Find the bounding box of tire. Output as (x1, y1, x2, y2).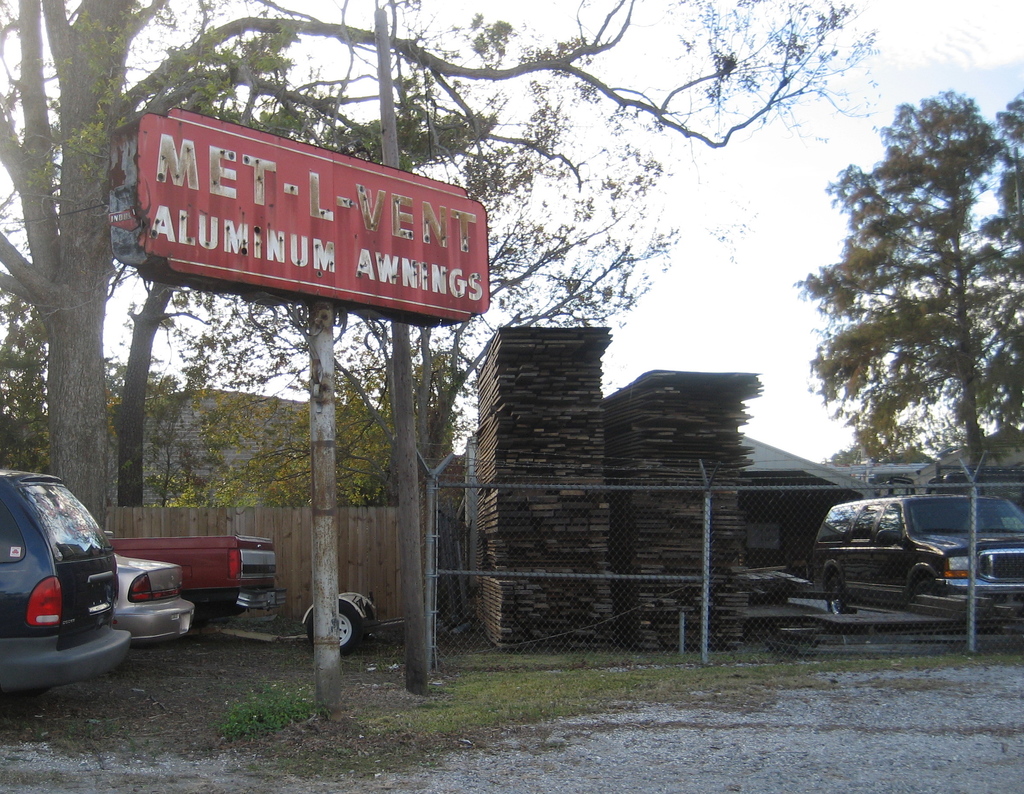
(301, 605, 363, 655).
